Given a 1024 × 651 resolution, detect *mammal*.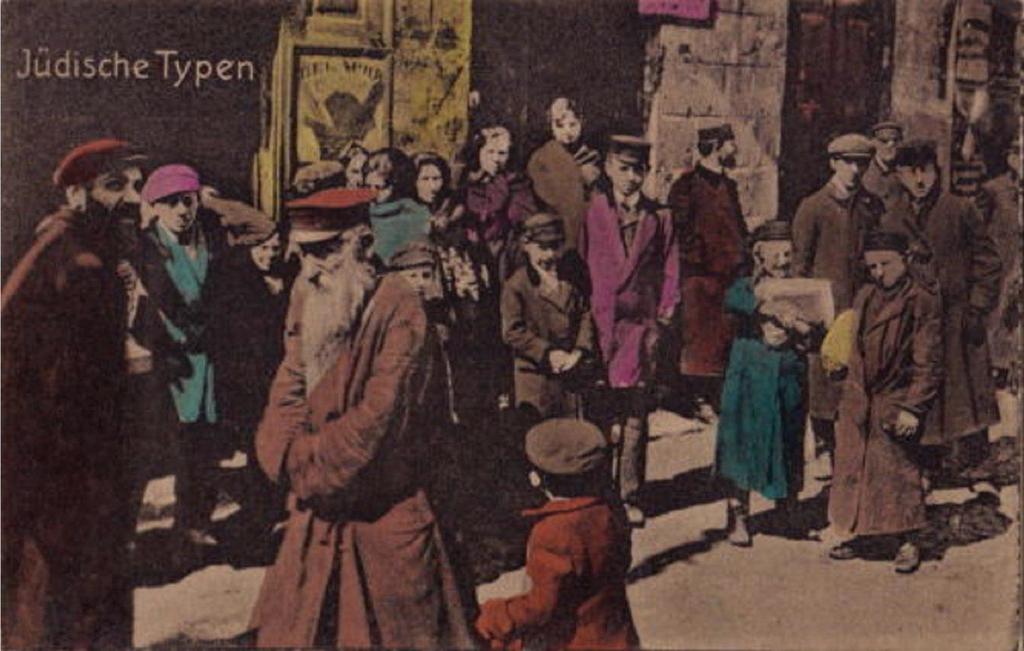
bbox(522, 95, 605, 252).
